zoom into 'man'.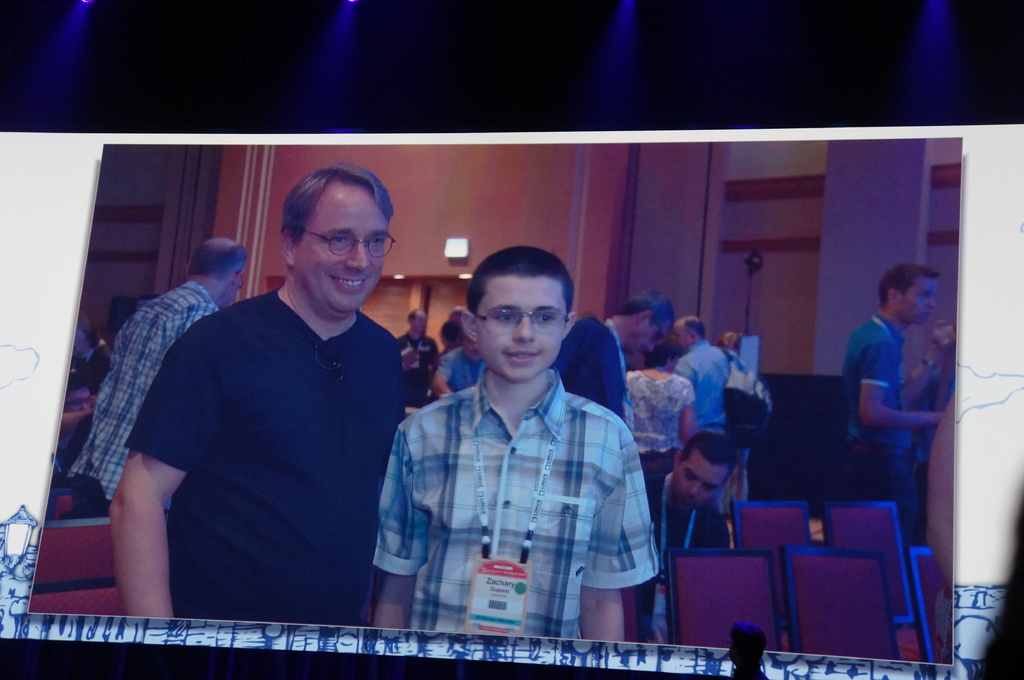
Zoom target: (673,316,735,450).
